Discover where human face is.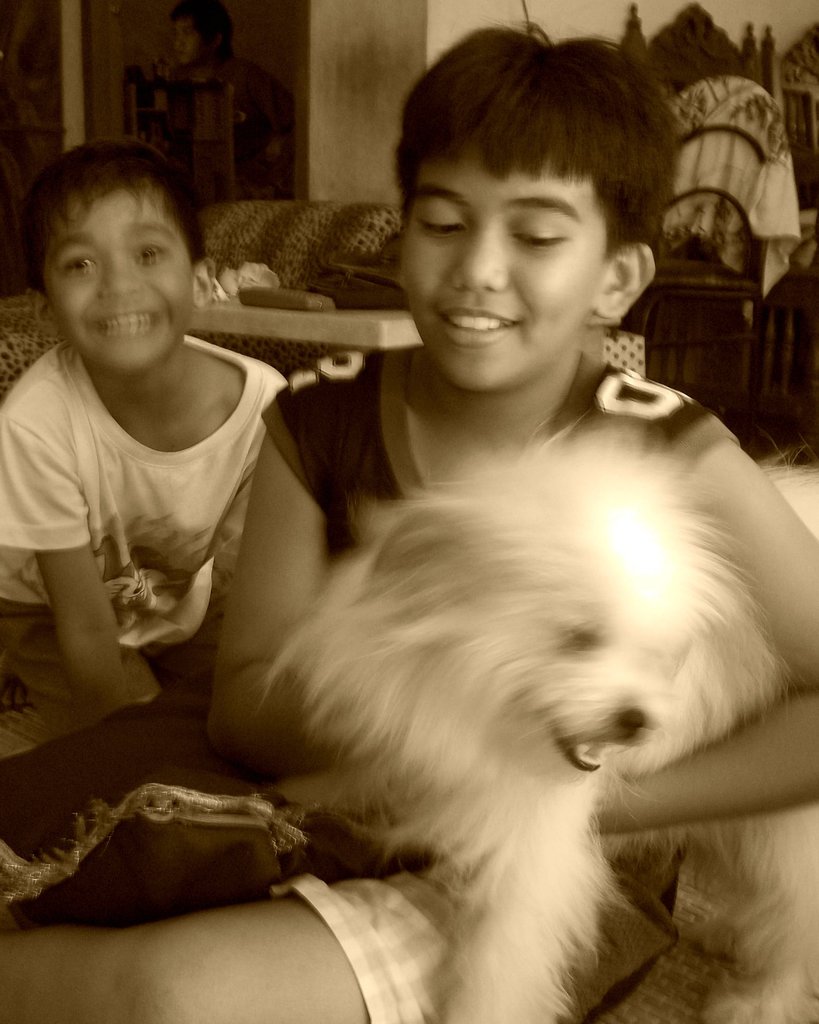
Discovered at x1=40 y1=184 x2=189 y2=380.
